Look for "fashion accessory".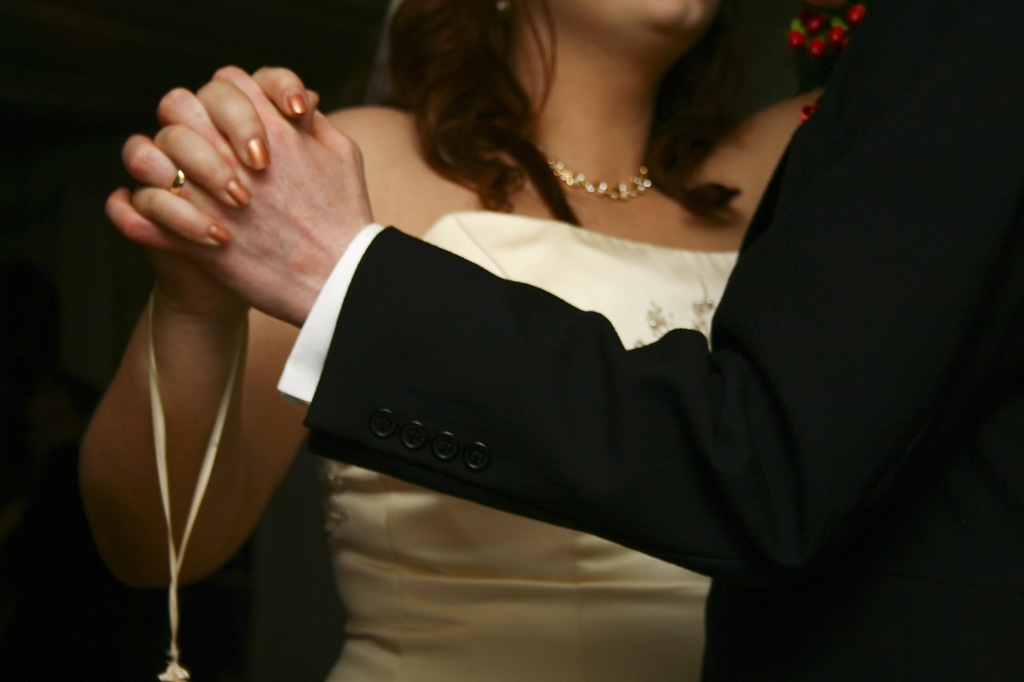
Found: 547/154/657/202.
